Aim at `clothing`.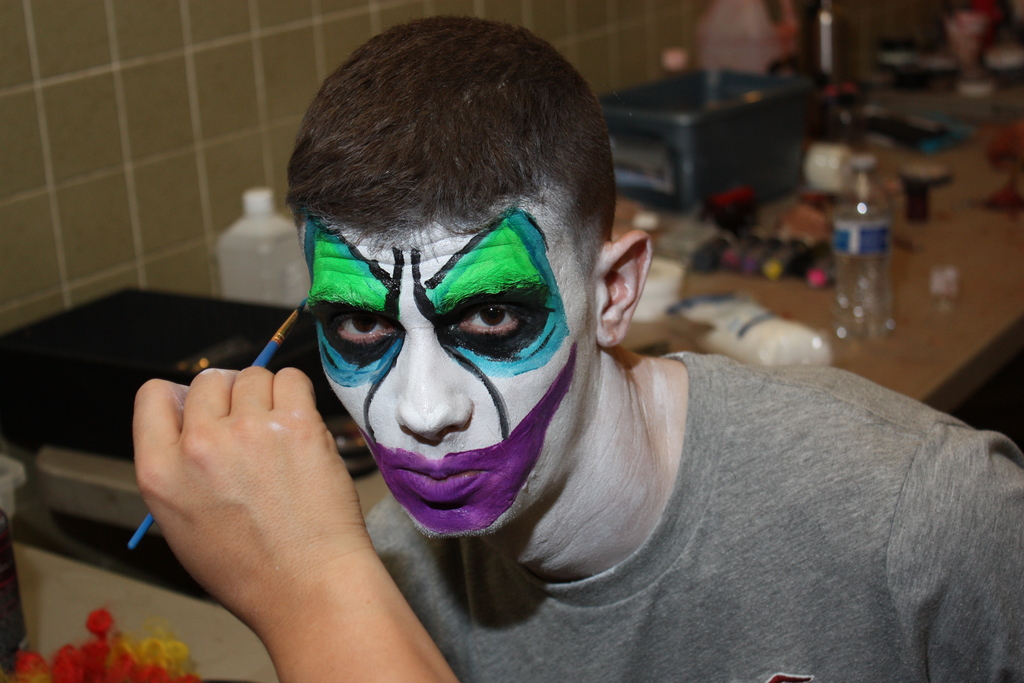
Aimed at (left=364, top=340, right=1023, bottom=677).
